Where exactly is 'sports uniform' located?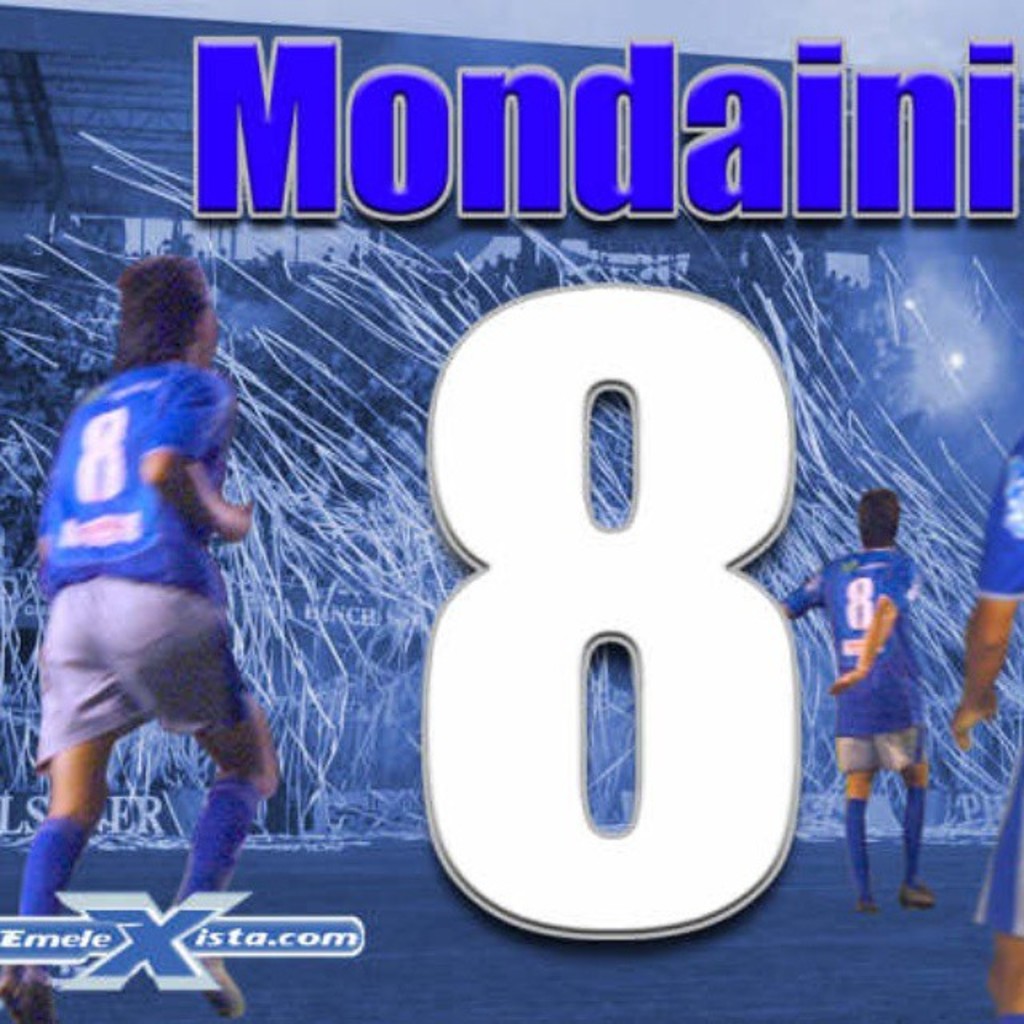
Its bounding box is <bbox>771, 536, 934, 768</bbox>.
